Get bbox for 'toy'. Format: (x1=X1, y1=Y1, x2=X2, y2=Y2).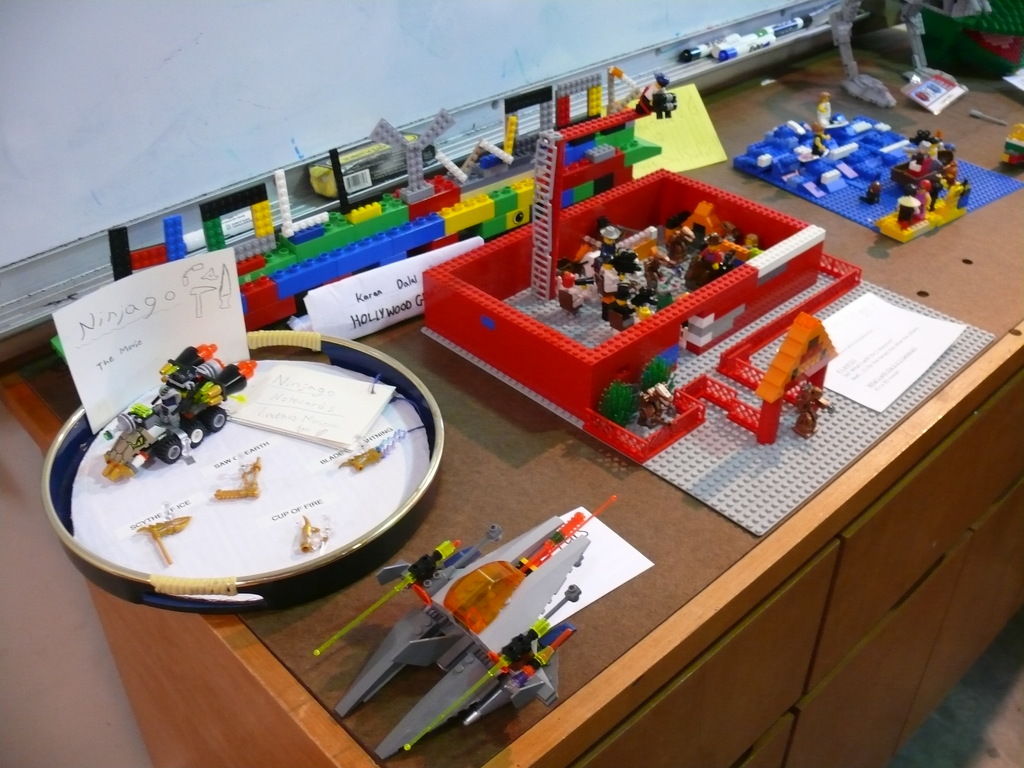
(x1=101, y1=340, x2=253, y2=483).
